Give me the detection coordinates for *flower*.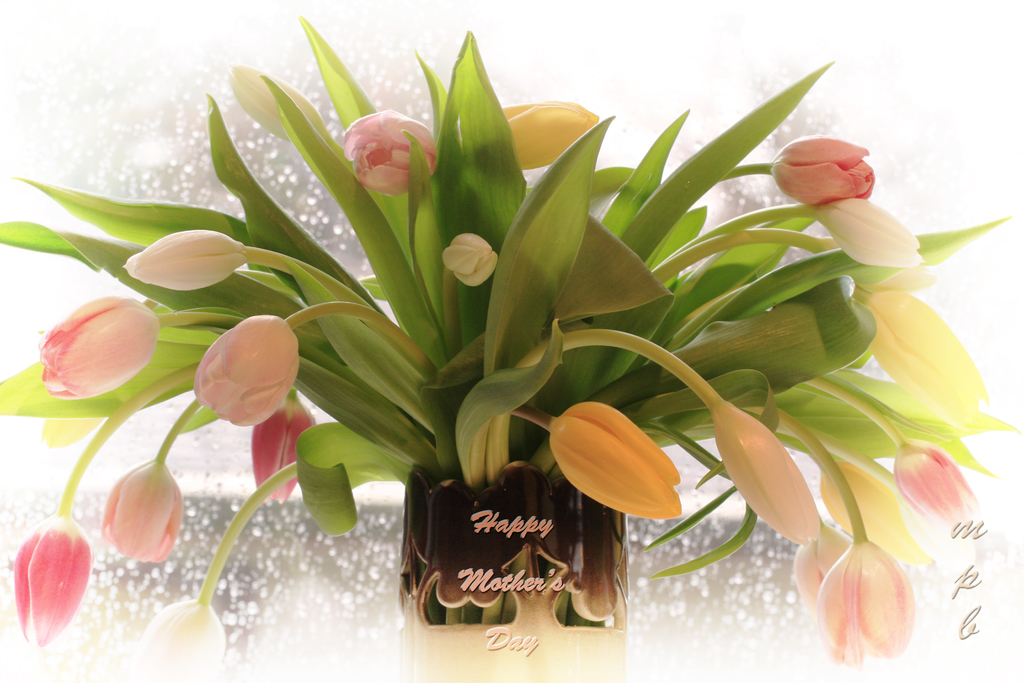
93:459:185:567.
